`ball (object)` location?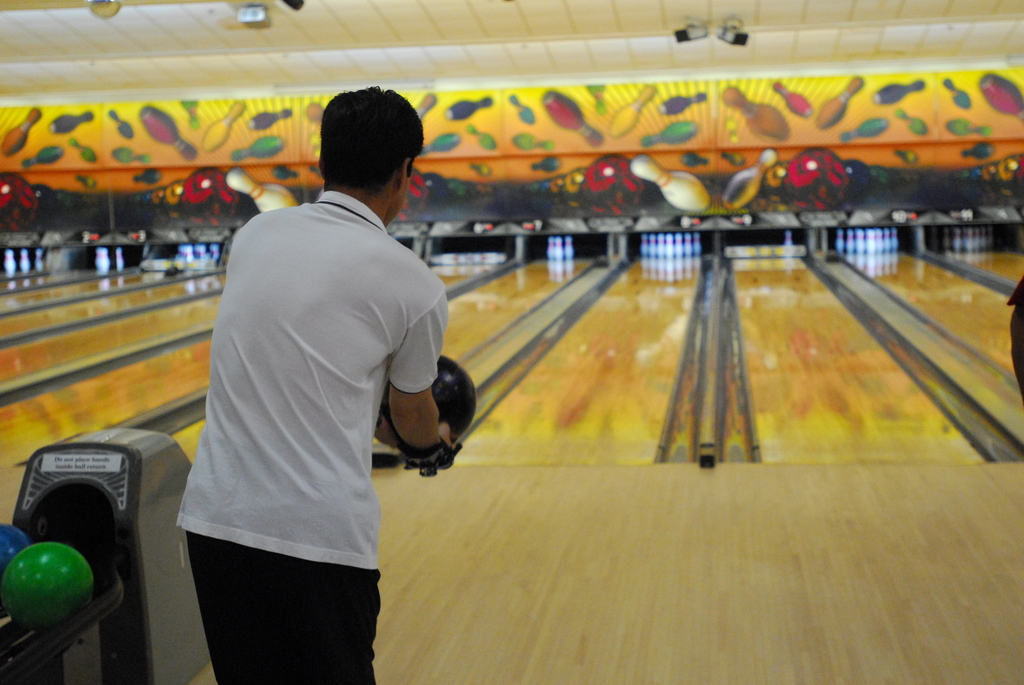
box(381, 357, 479, 449)
